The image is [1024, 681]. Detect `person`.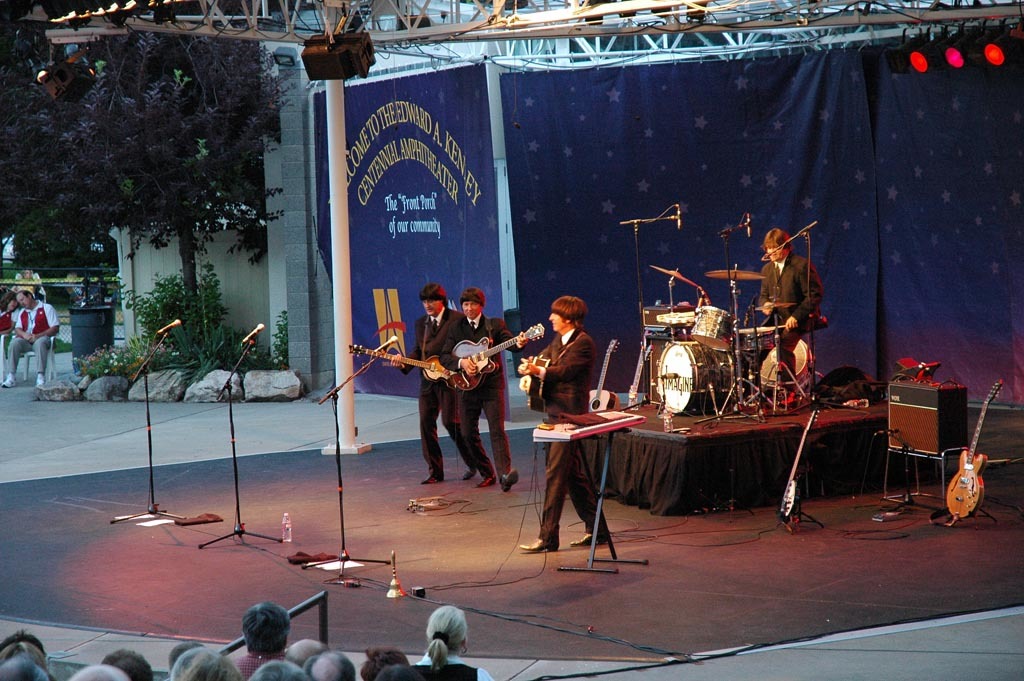
Detection: x1=453 y1=282 x2=531 y2=476.
